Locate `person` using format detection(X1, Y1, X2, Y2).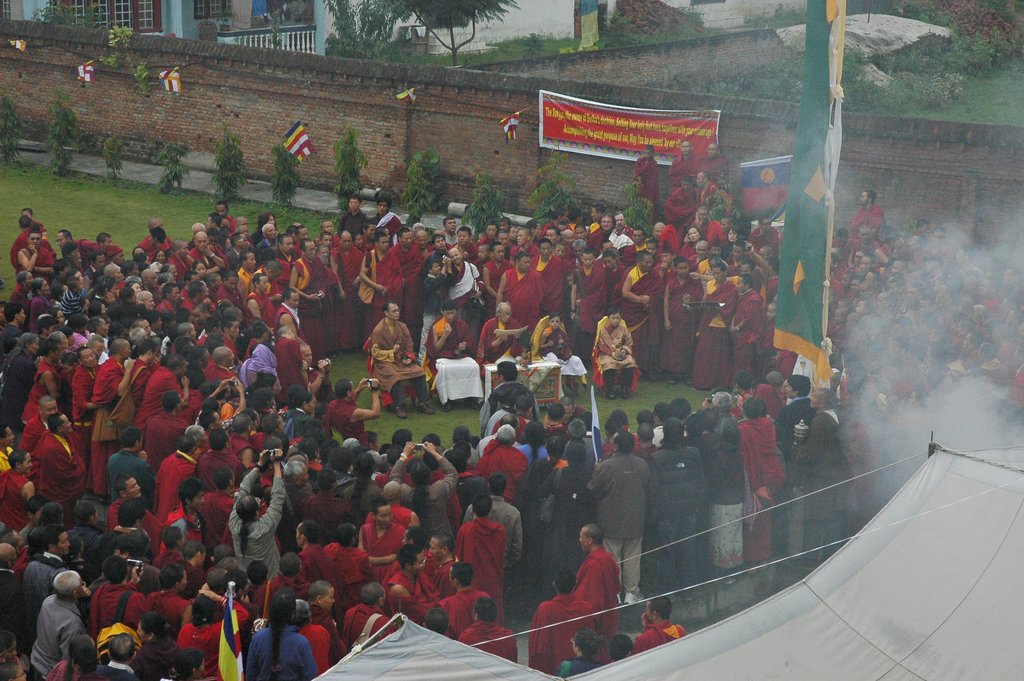
detection(477, 363, 540, 421).
